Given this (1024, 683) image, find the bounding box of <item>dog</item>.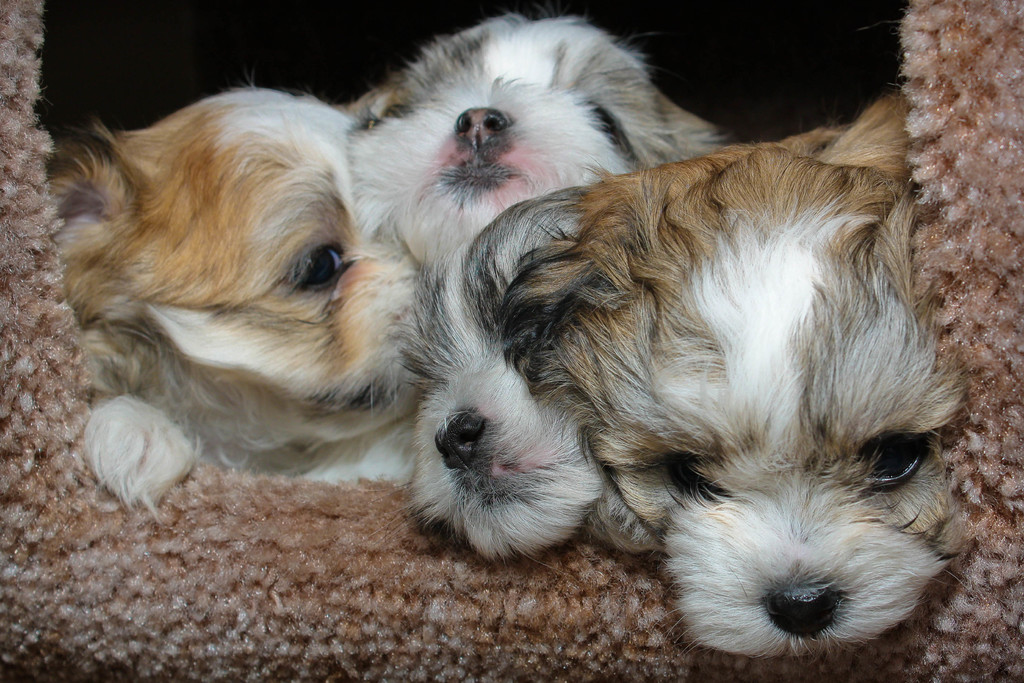
{"left": 42, "top": 82, "right": 429, "bottom": 526}.
